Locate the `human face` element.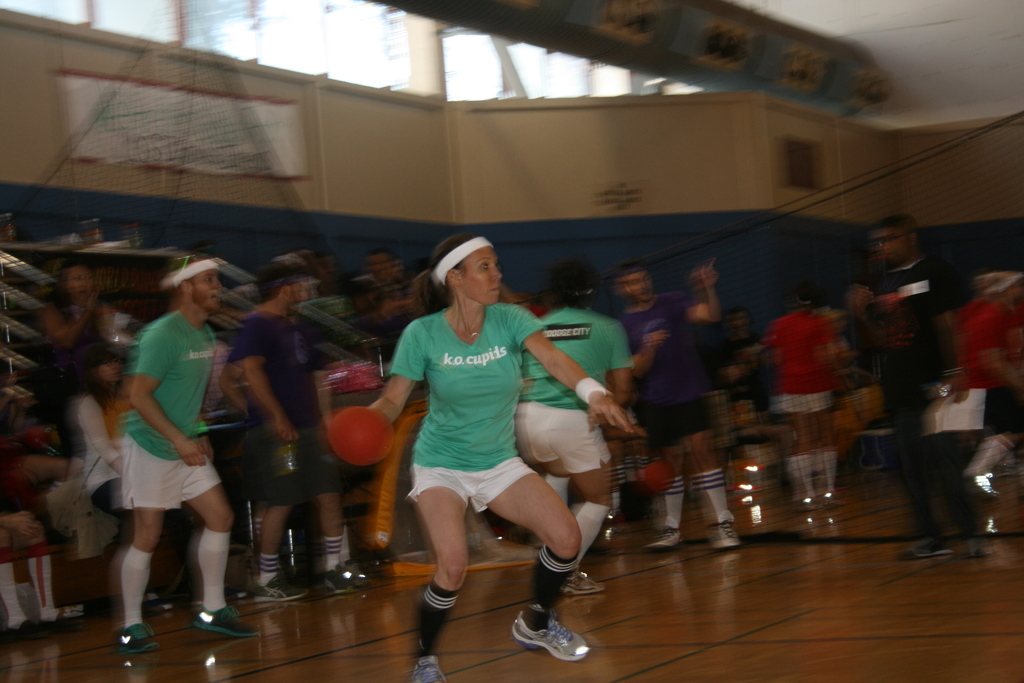
Element bbox: BBox(192, 268, 220, 310).
